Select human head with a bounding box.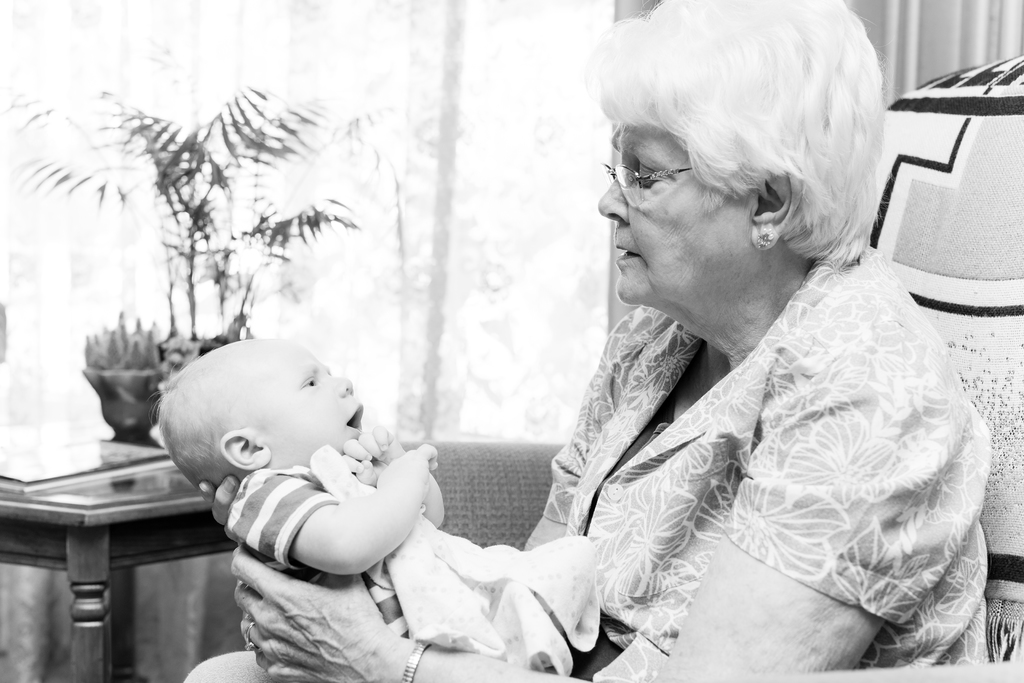
l=155, t=333, r=364, b=494.
